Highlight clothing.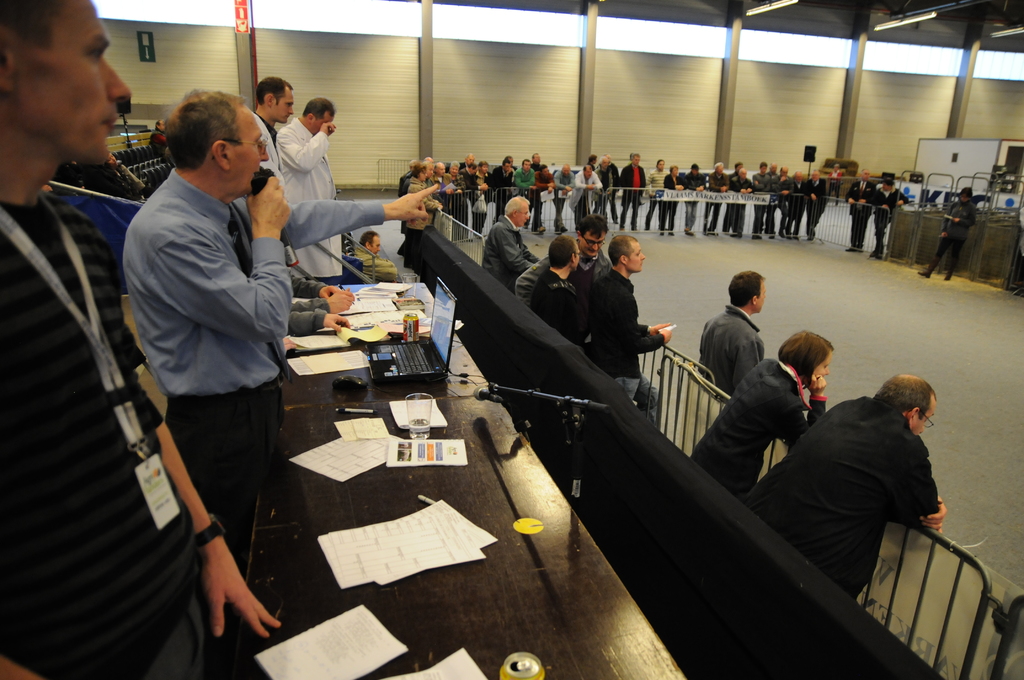
Highlighted region: BBox(697, 307, 768, 399).
